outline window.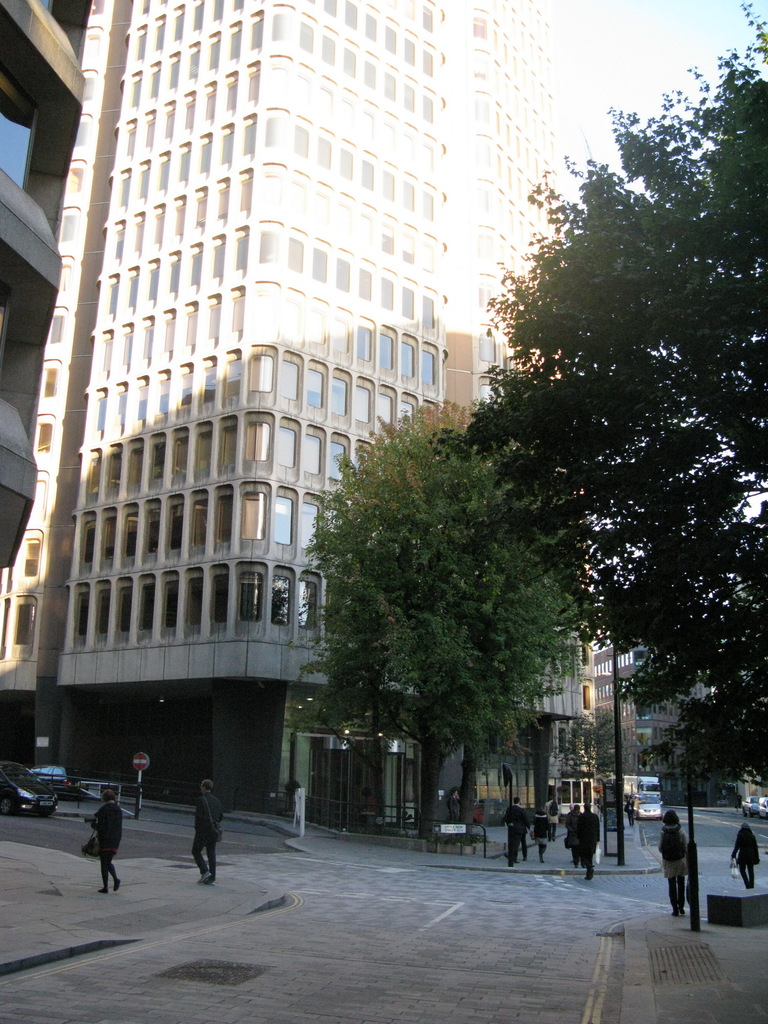
Outline: (216, 134, 234, 156).
